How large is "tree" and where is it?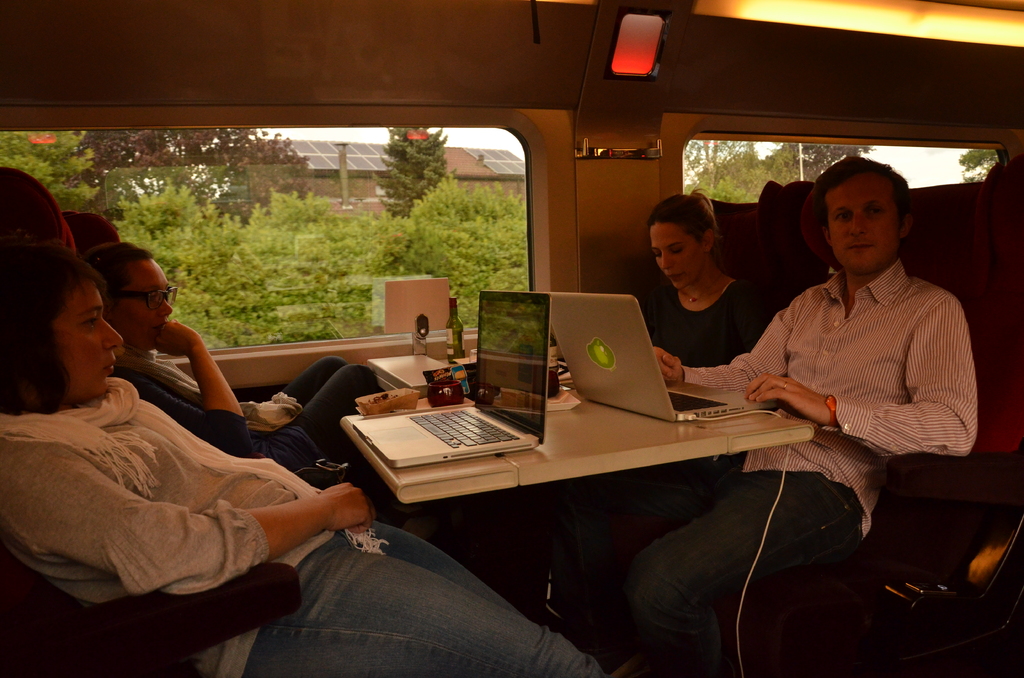
Bounding box: region(676, 138, 753, 207).
